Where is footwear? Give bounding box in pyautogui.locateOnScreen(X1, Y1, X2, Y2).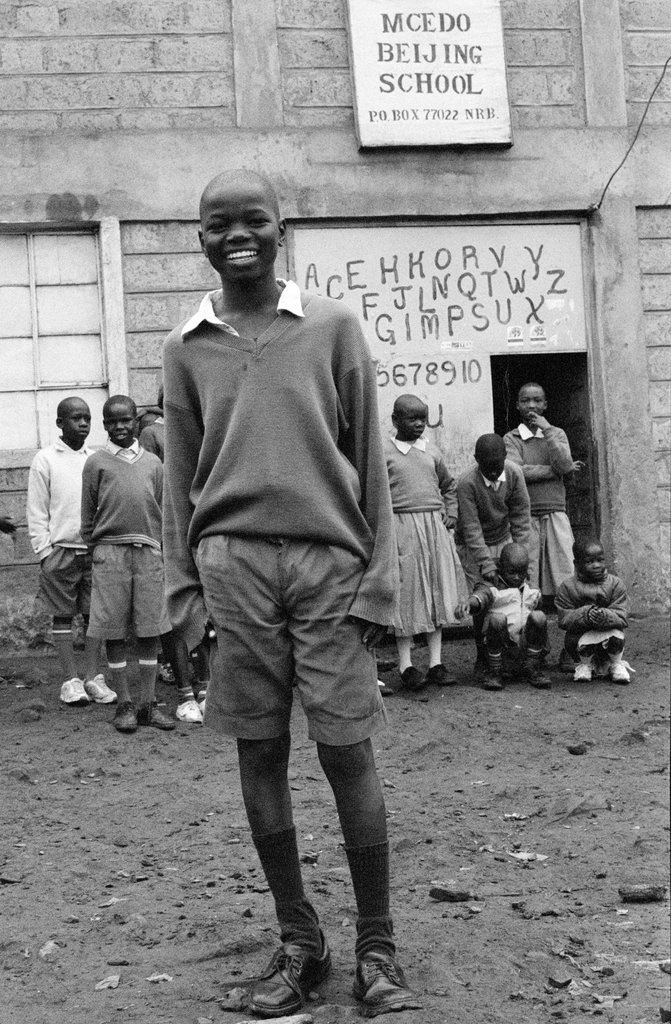
pyautogui.locateOnScreen(522, 655, 556, 691).
